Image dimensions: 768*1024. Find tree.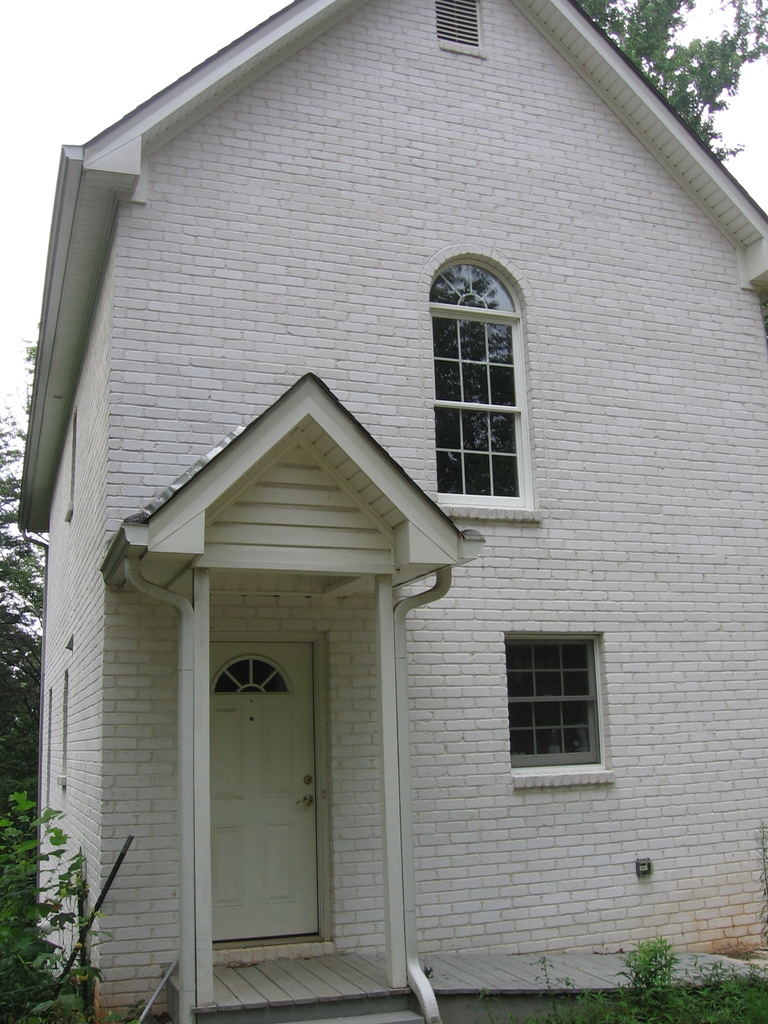
box=[617, 0, 767, 624].
